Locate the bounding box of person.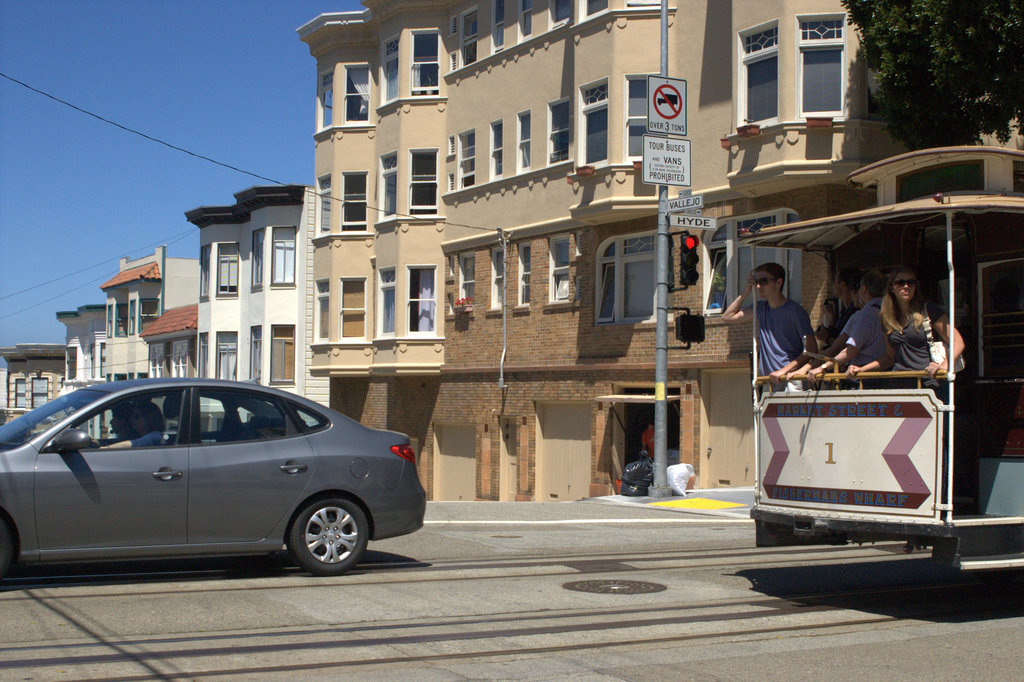
Bounding box: 100/399/172/449.
